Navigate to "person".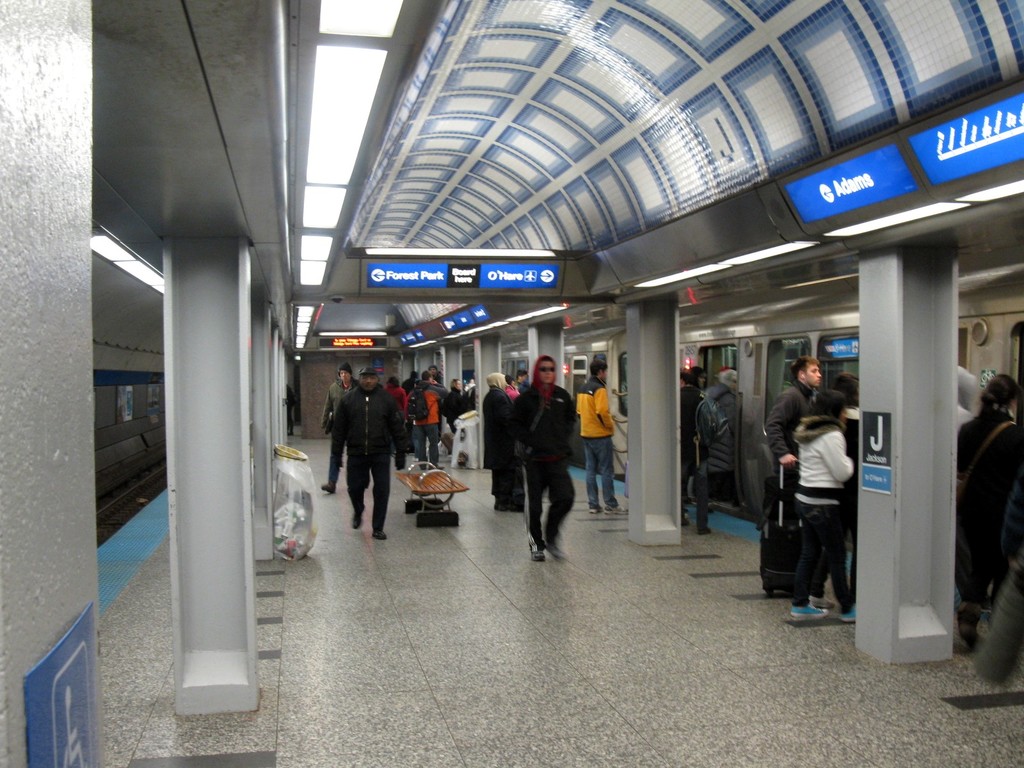
Navigation target: <bbox>515, 364, 531, 396</bbox>.
